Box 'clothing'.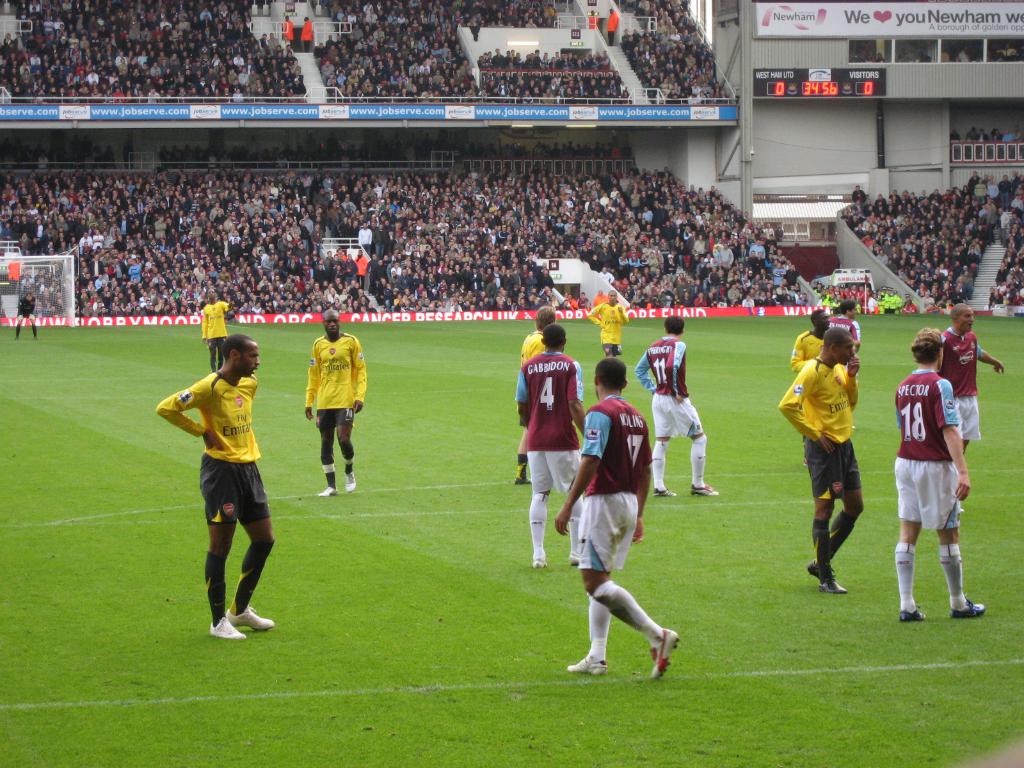
(280, 19, 294, 38).
